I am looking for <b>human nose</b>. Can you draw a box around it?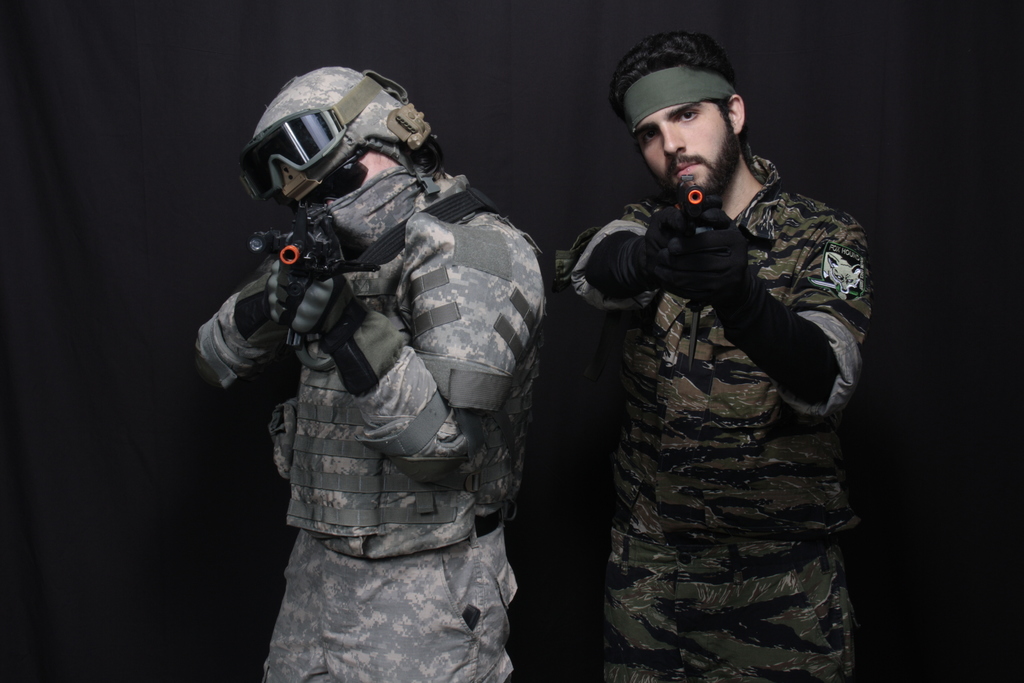
Sure, the bounding box is {"x1": 661, "y1": 120, "x2": 686, "y2": 157}.
